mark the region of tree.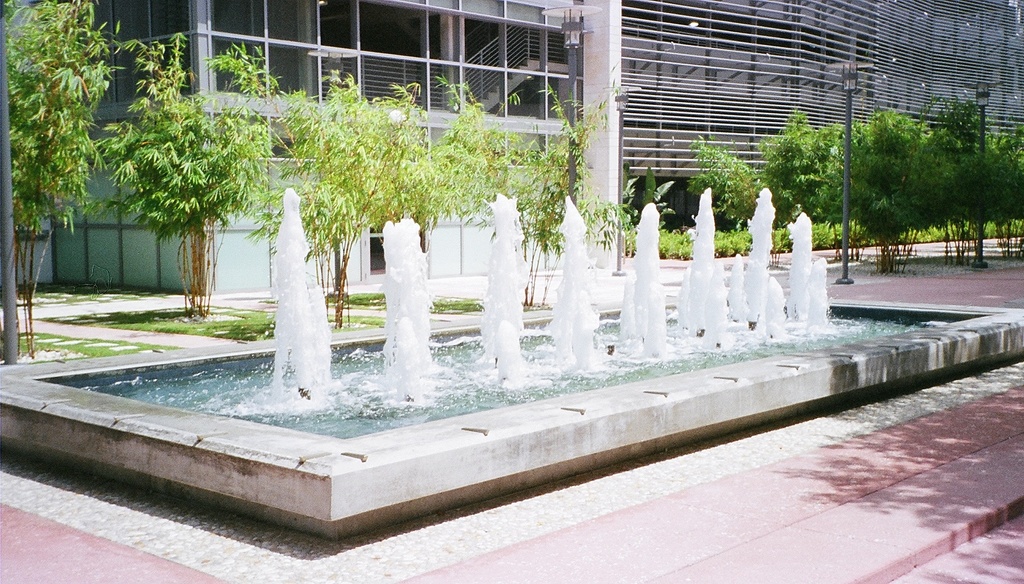
Region: [left=3, top=0, right=134, bottom=359].
